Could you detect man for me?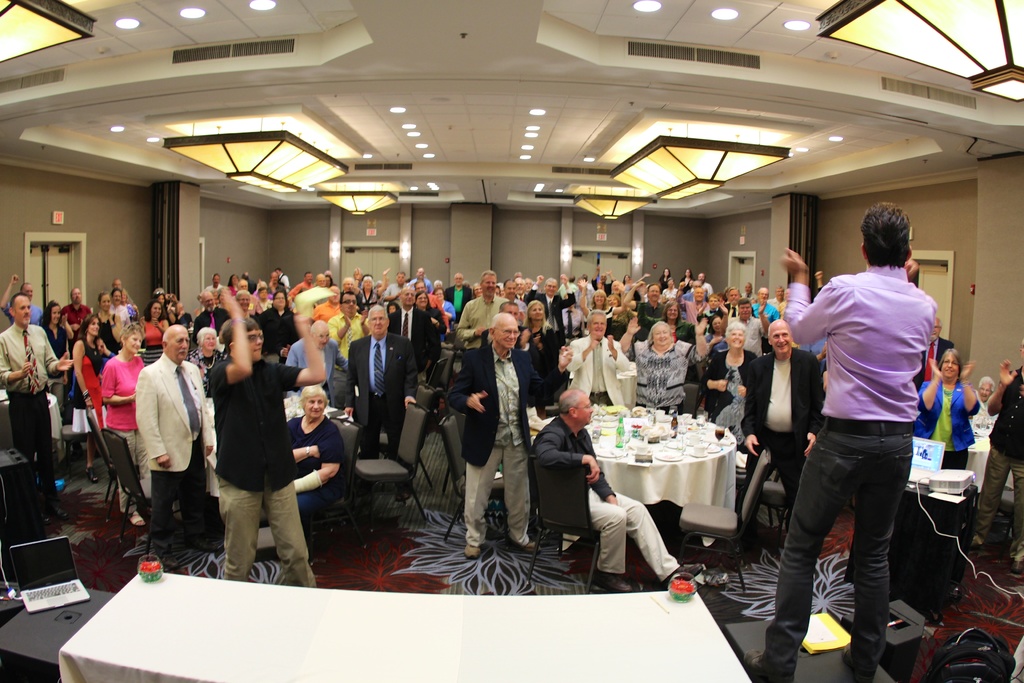
Detection result: <region>174, 300, 194, 327</region>.
